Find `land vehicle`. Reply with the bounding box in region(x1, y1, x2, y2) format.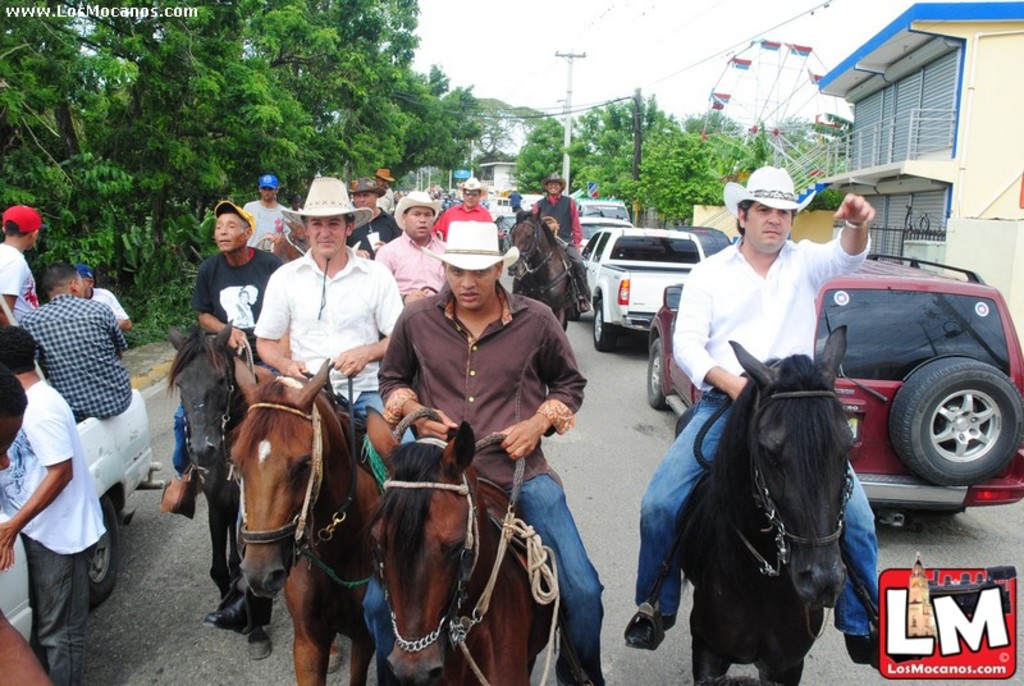
region(580, 225, 707, 353).
